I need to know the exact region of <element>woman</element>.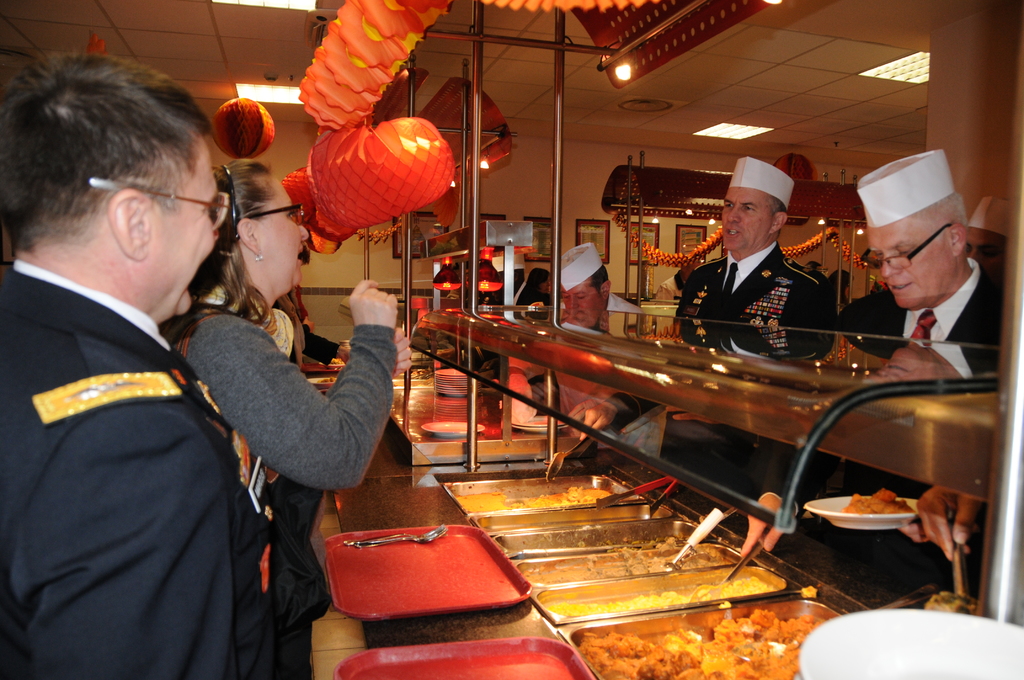
Region: detection(160, 159, 401, 679).
